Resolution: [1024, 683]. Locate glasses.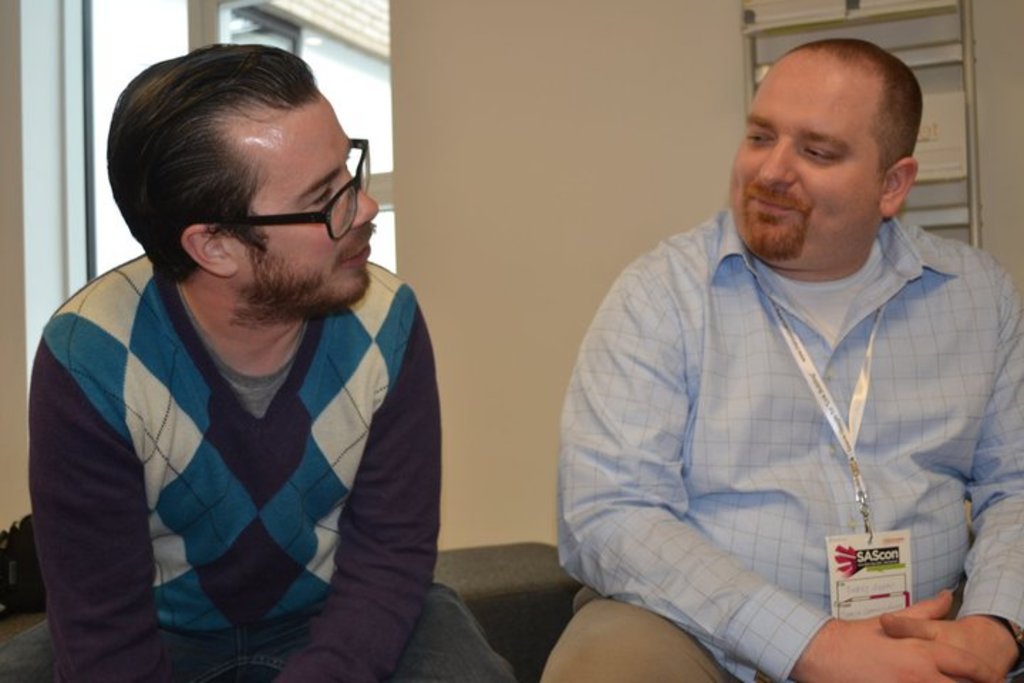
[165, 171, 381, 246].
